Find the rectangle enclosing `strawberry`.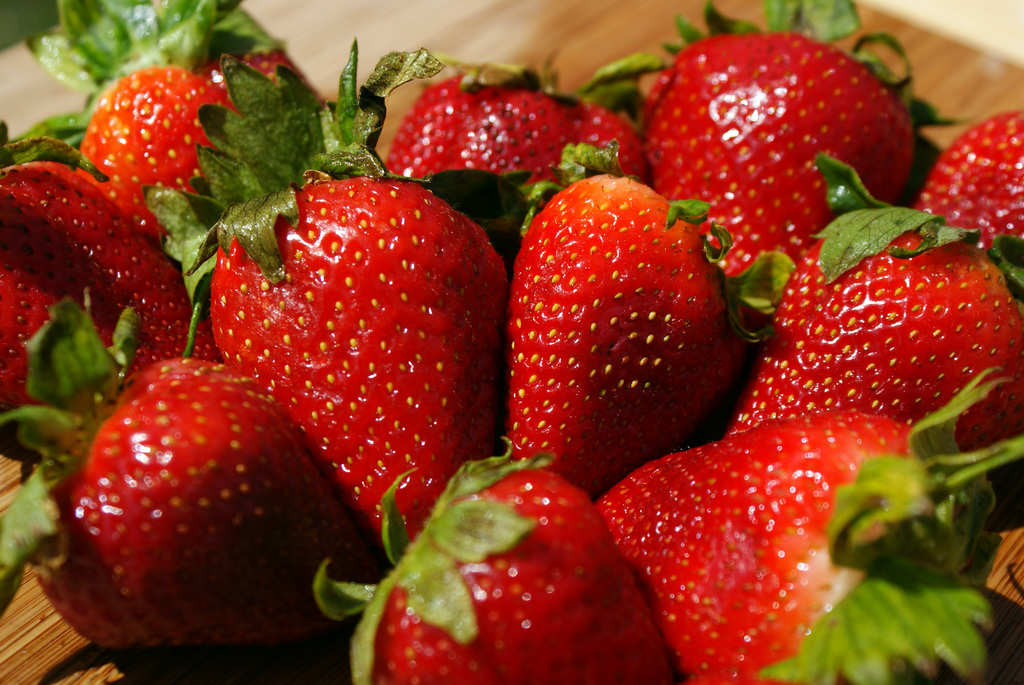
[17, 0, 295, 254].
